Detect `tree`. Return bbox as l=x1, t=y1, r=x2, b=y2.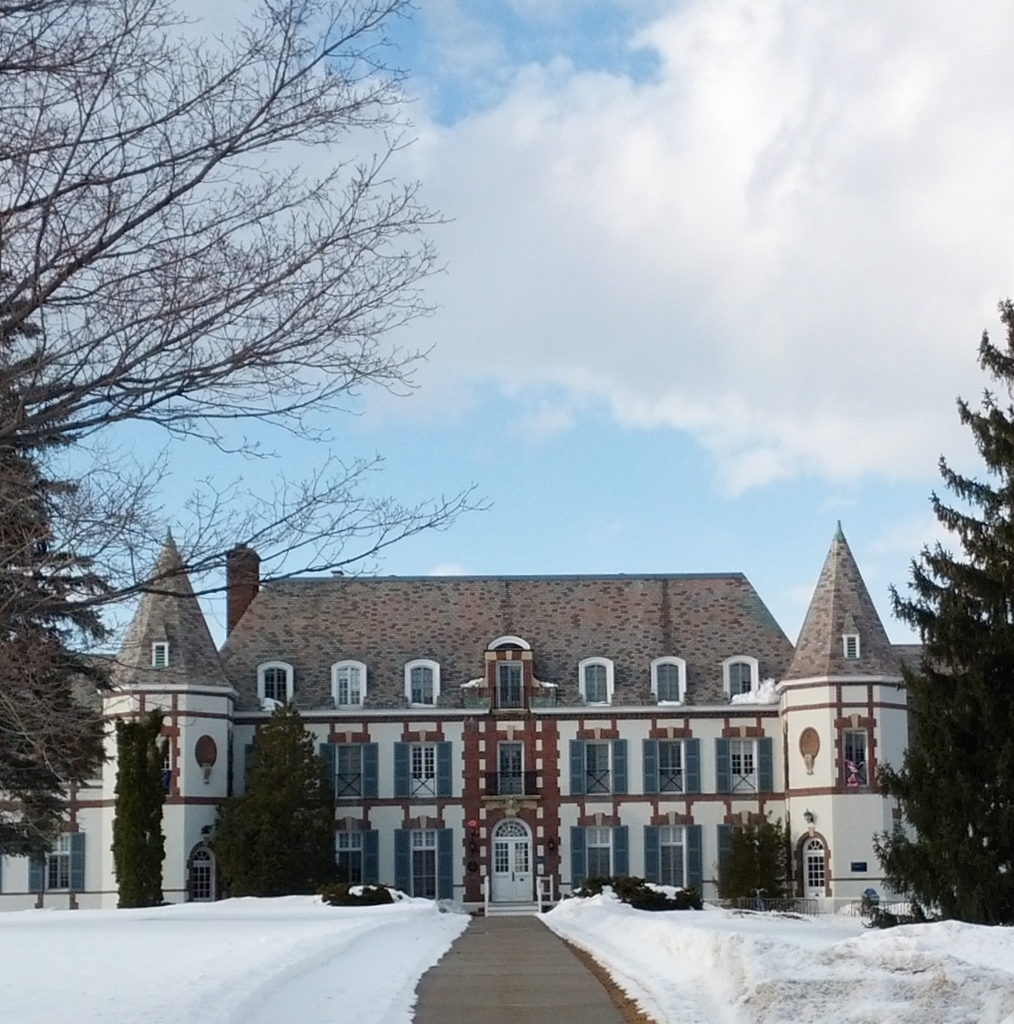
l=714, t=811, r=801, b=919.
